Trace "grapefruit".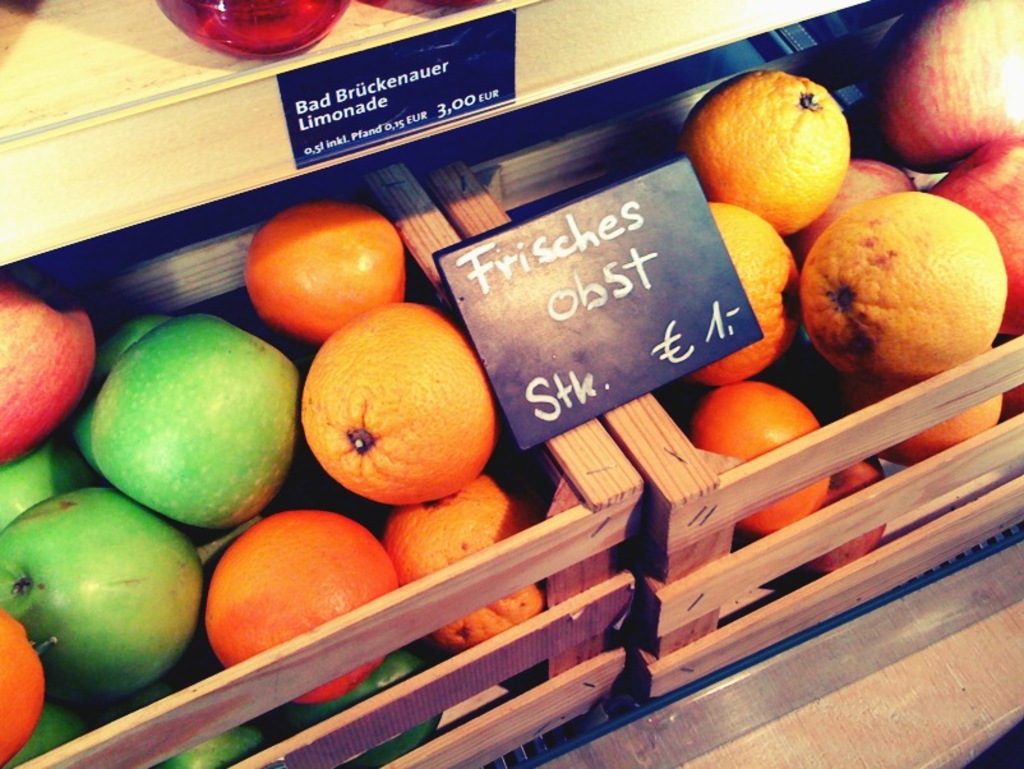
Traced to [left=244, top=195, right=406, bottom=345].
